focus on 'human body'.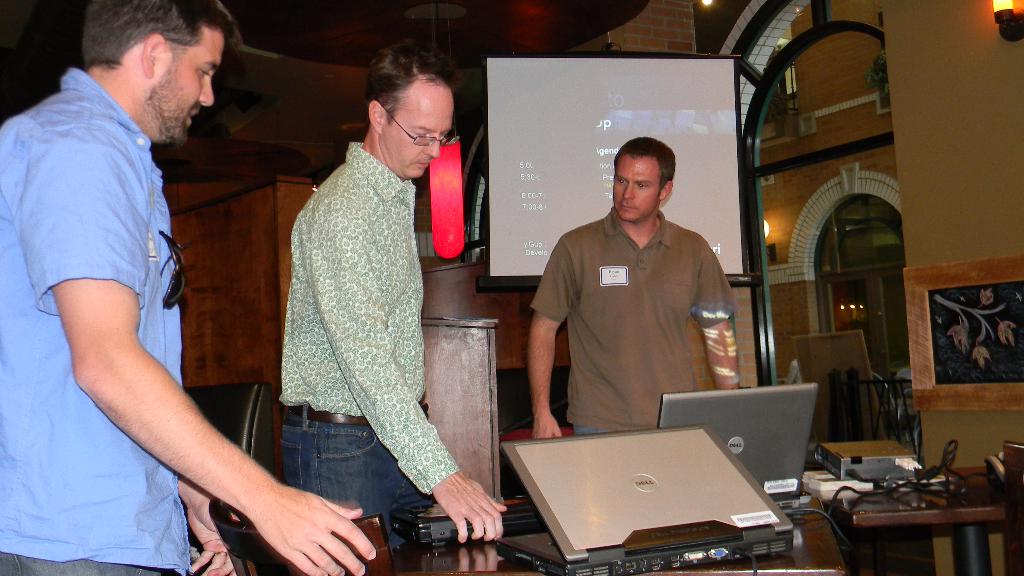
Focused at left=276, top=29, right=479, bottom=575.
